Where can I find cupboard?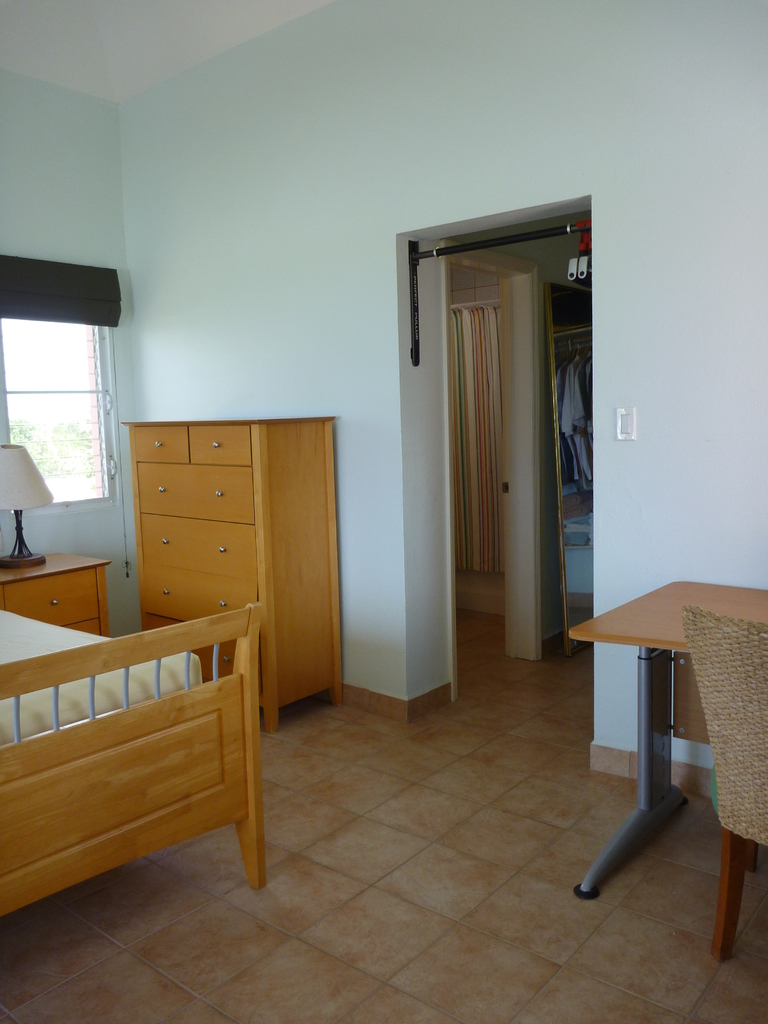
You can find it at [left=118, top=417, right=360, bottom=682].
